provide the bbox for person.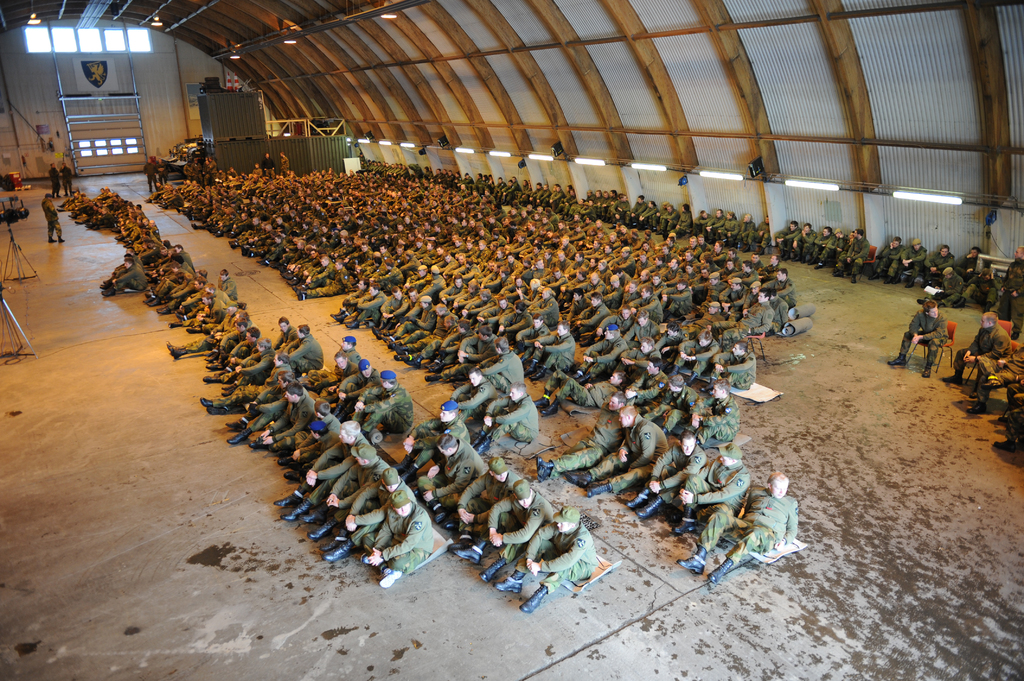
<region>454, 477, 555, 594</region>.
